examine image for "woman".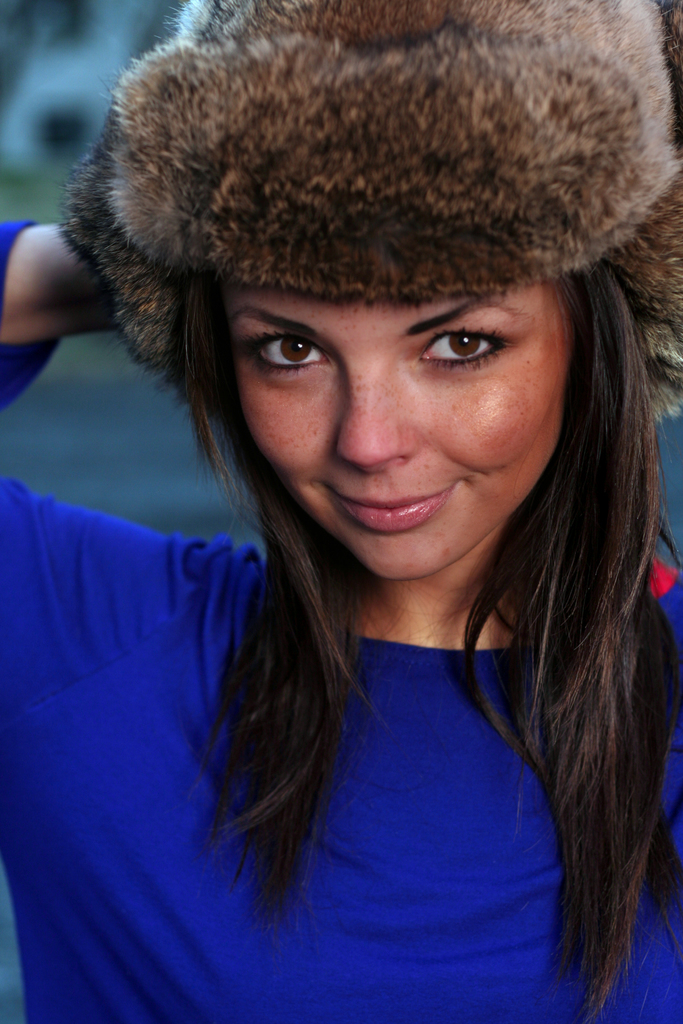
Examination result: crop(35, 0, 682, 1010).
